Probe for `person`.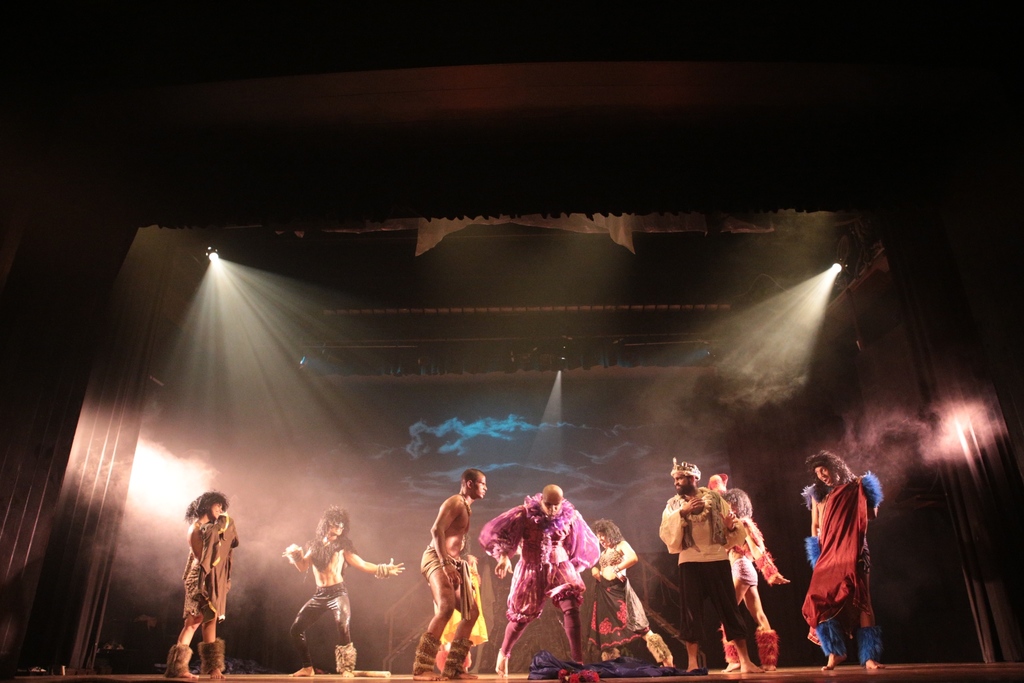
Probe result: select_region(584, 522, 673, 667).
